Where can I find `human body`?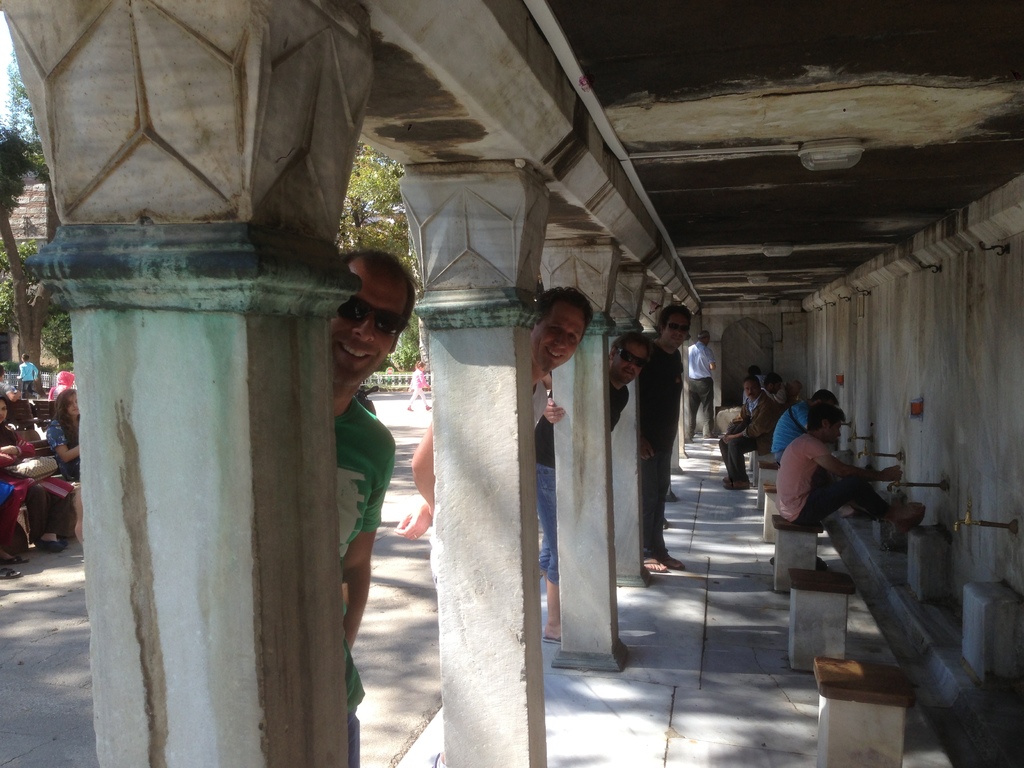
You can find it at <bbox>0, 351, 80, 558</bbox>.
